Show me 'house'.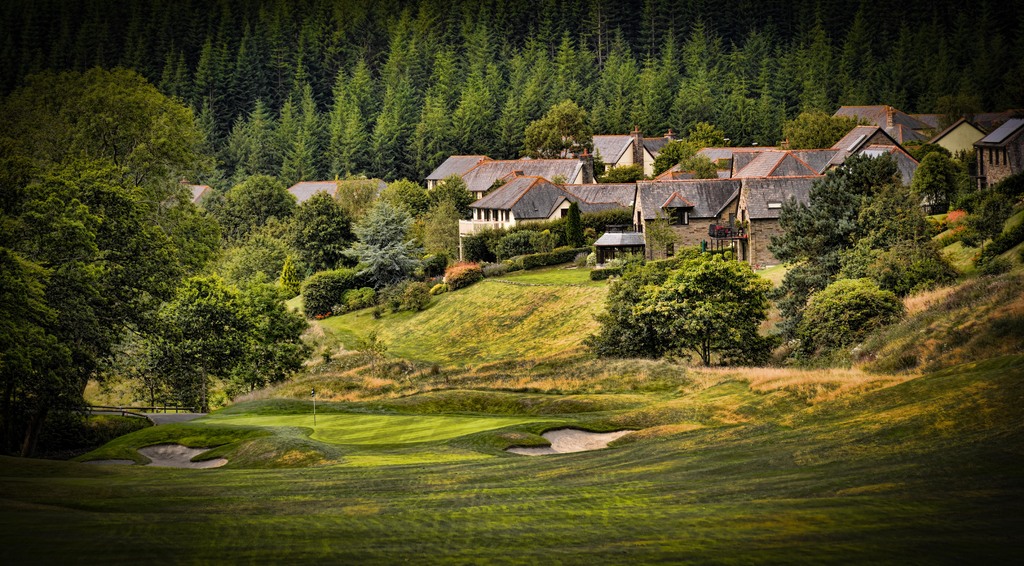
'house' is here: <region>795, 146, 836, 180</region>.
